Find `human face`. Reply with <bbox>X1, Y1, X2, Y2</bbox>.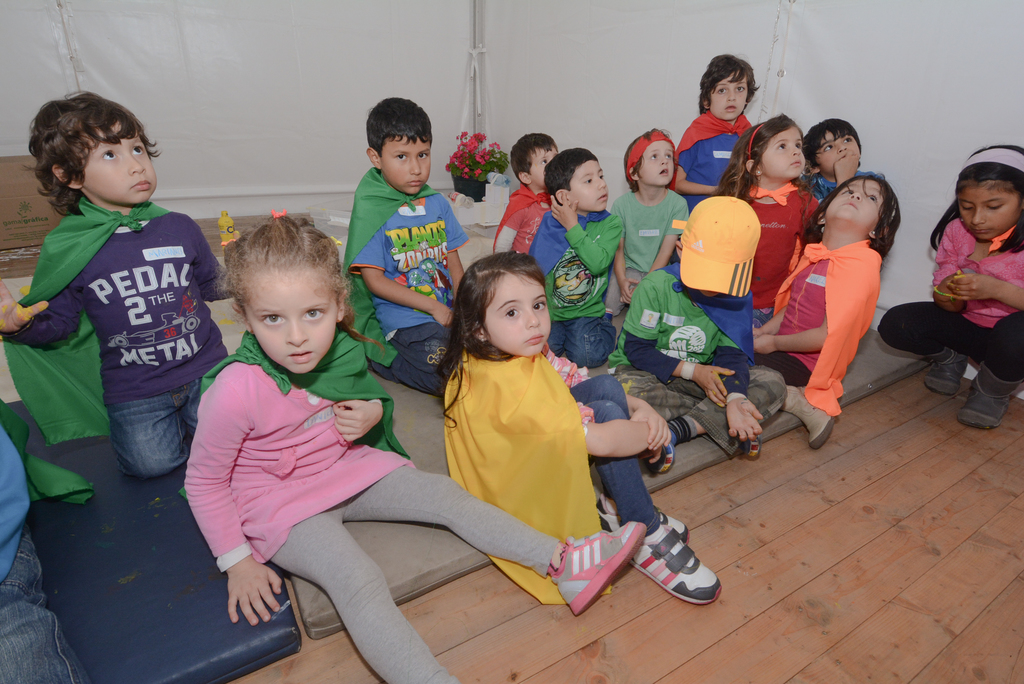
<bbox>568, 164, 607, 212</bbox>.
